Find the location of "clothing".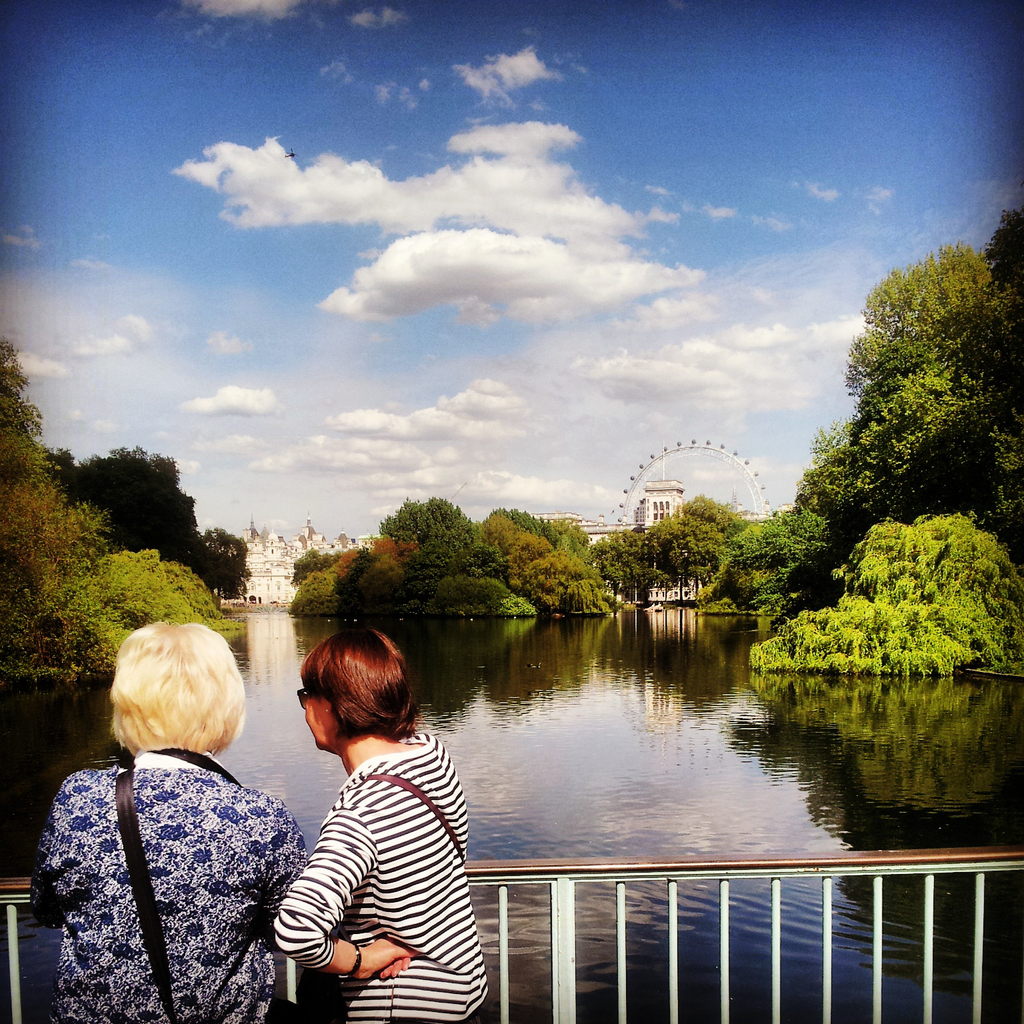
Location: BBox(31, 767, 293, 1023).
